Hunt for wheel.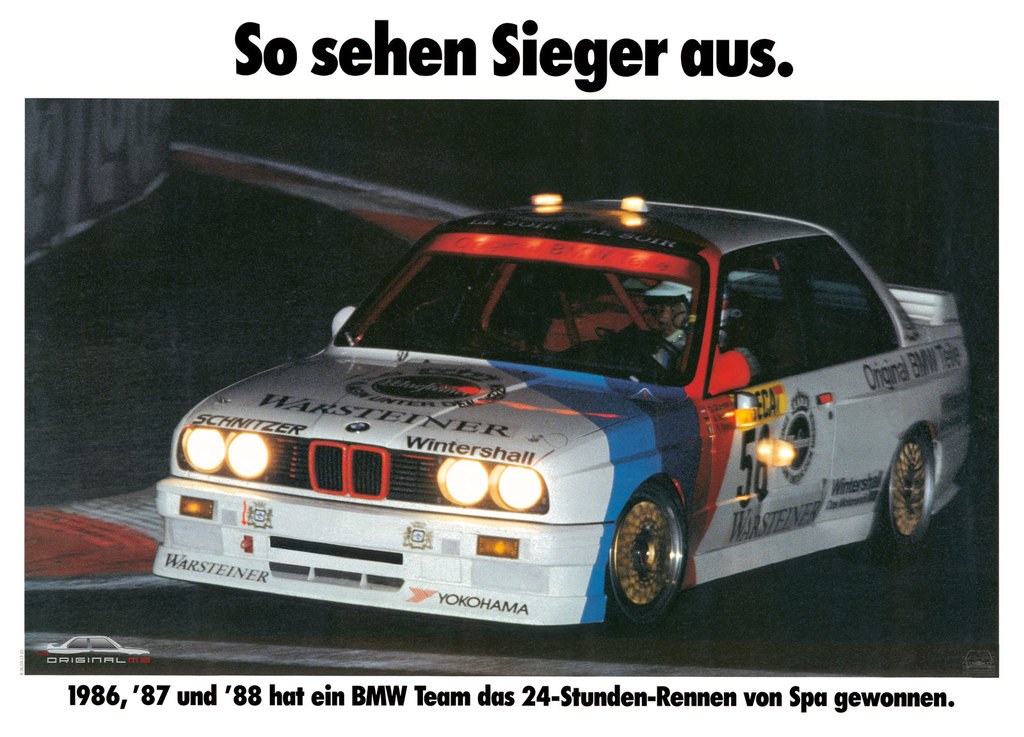
Hunted down at [left=596, top=484, right=701, bottom=628].
